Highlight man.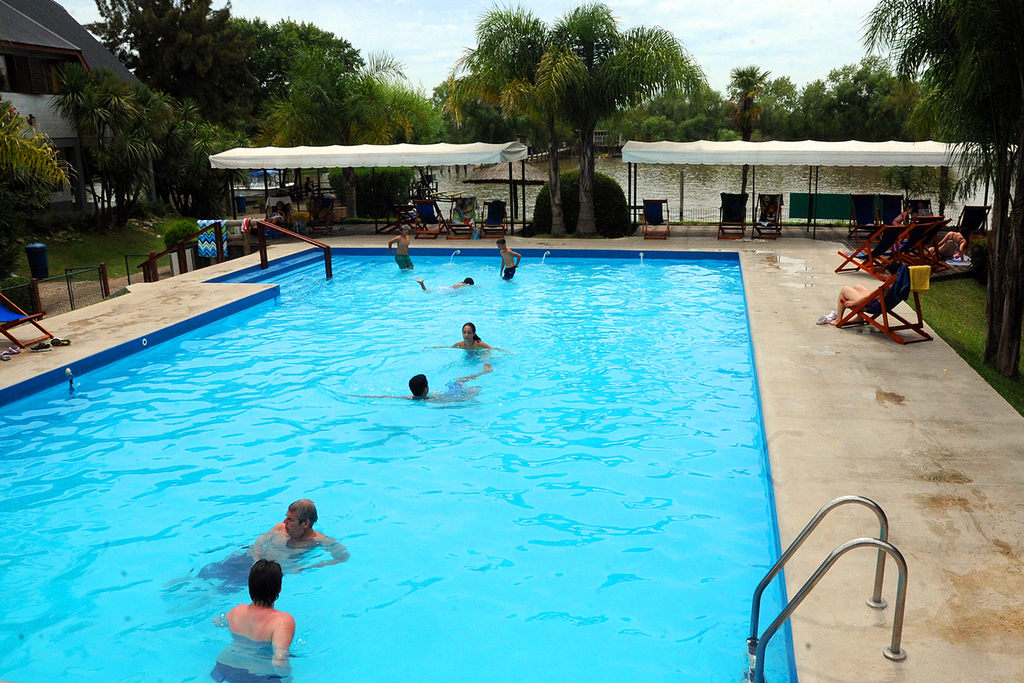
Highlighted region: 210/542/298/682.
